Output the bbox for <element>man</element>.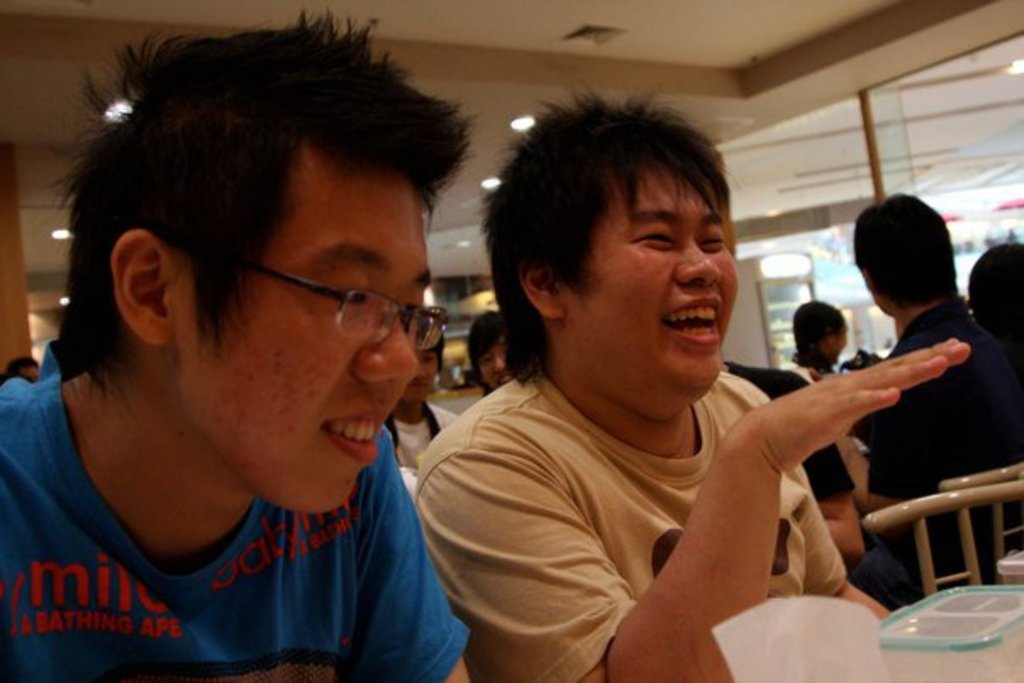
[461, 308, 507, 395].
